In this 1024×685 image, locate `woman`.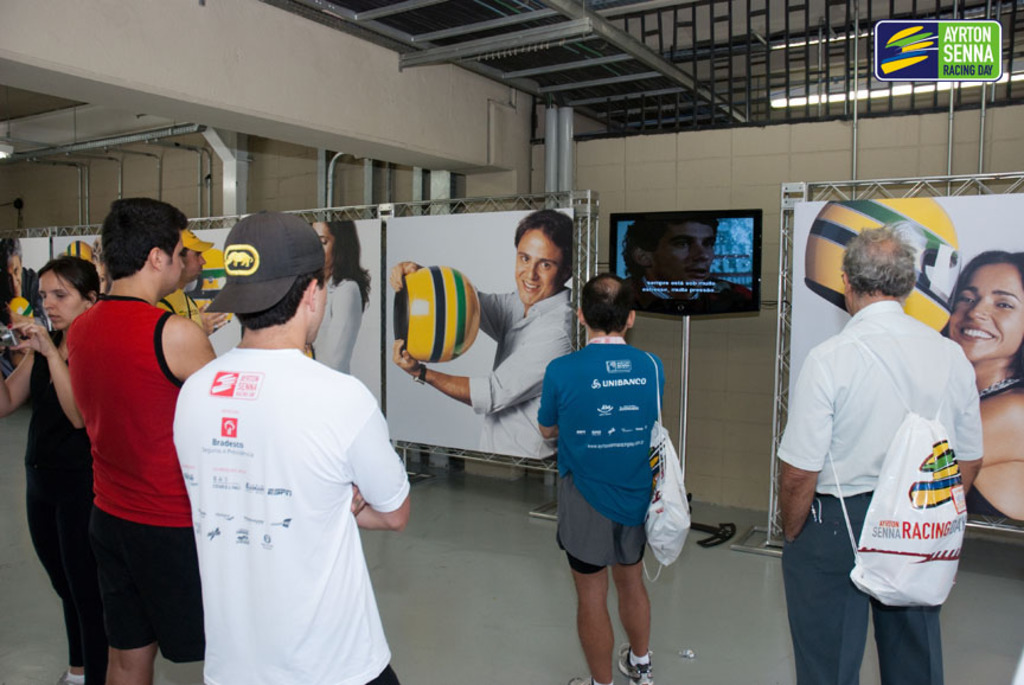
Bounding box: (0, 254, 88, 681).
